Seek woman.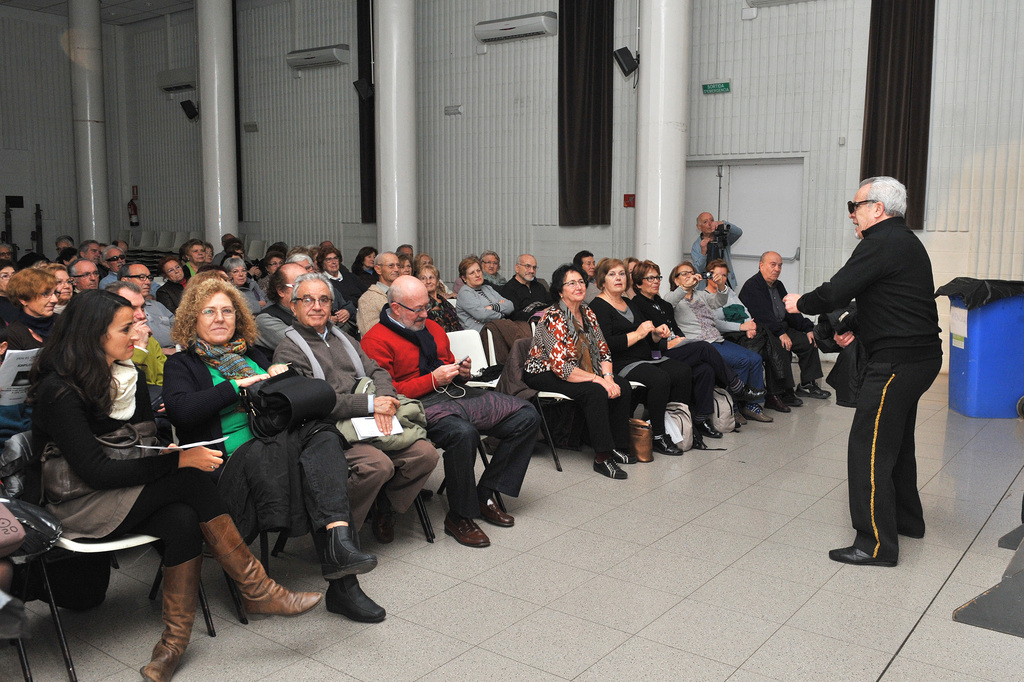
bbox=(628, 261, 766, 442).
